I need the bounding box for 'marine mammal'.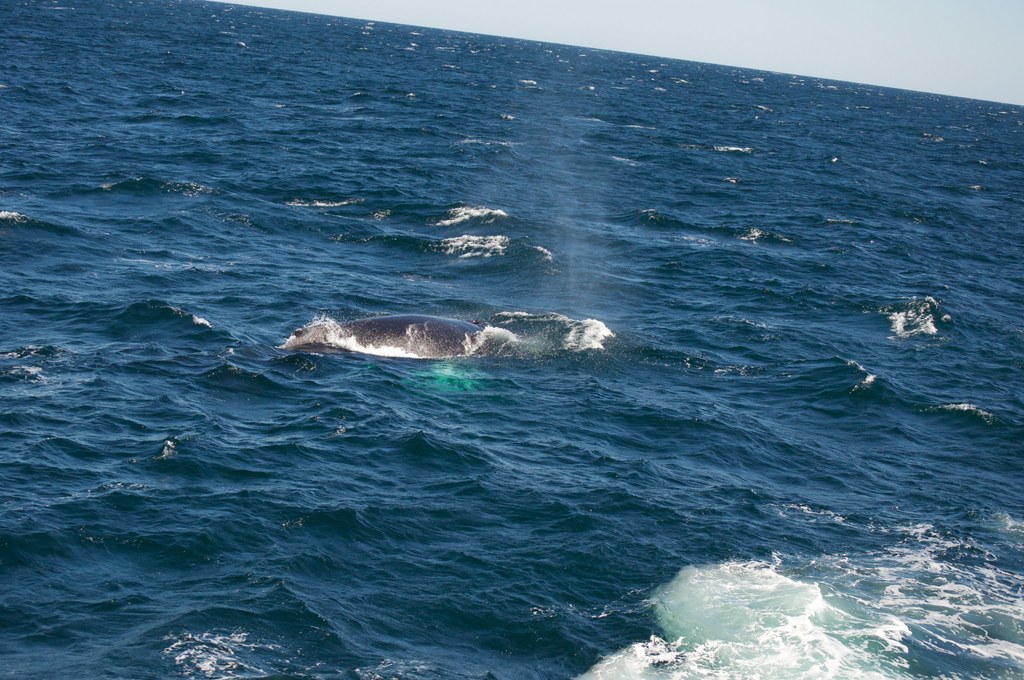
Here it is: Rect(291, 311, 493, 353).
